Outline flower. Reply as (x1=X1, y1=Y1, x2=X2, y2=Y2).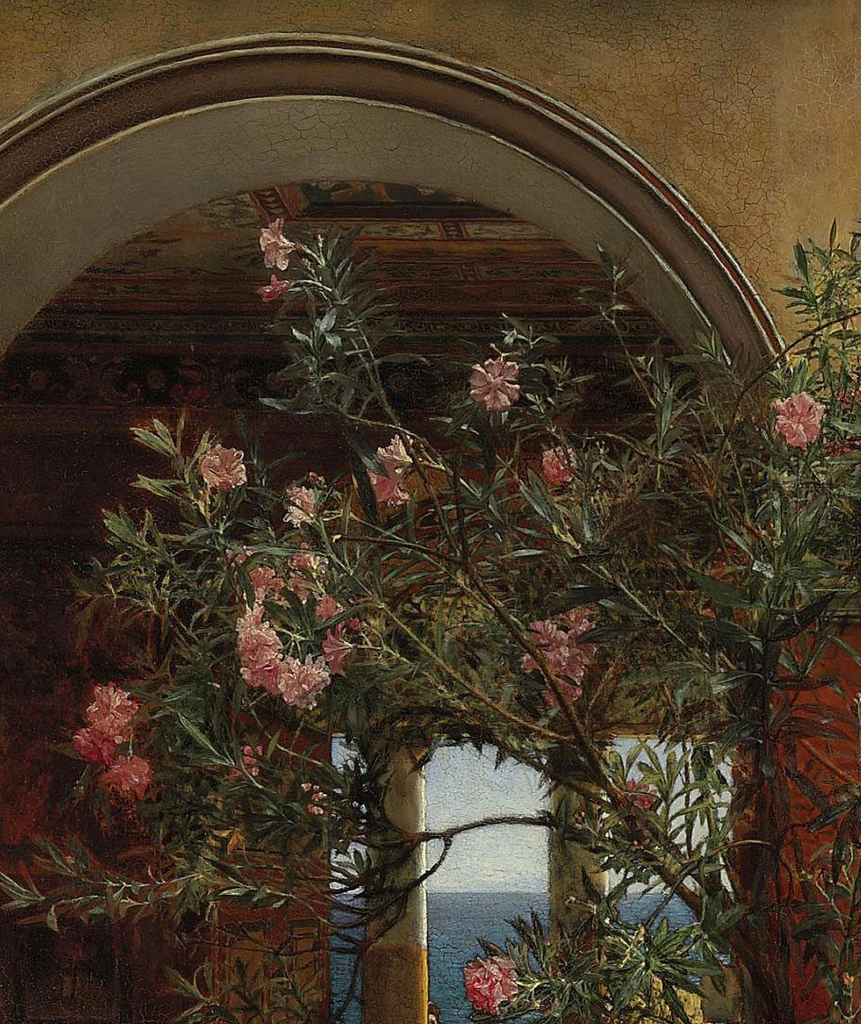
(x1=519, y1=606, x2=593, y2=709).
